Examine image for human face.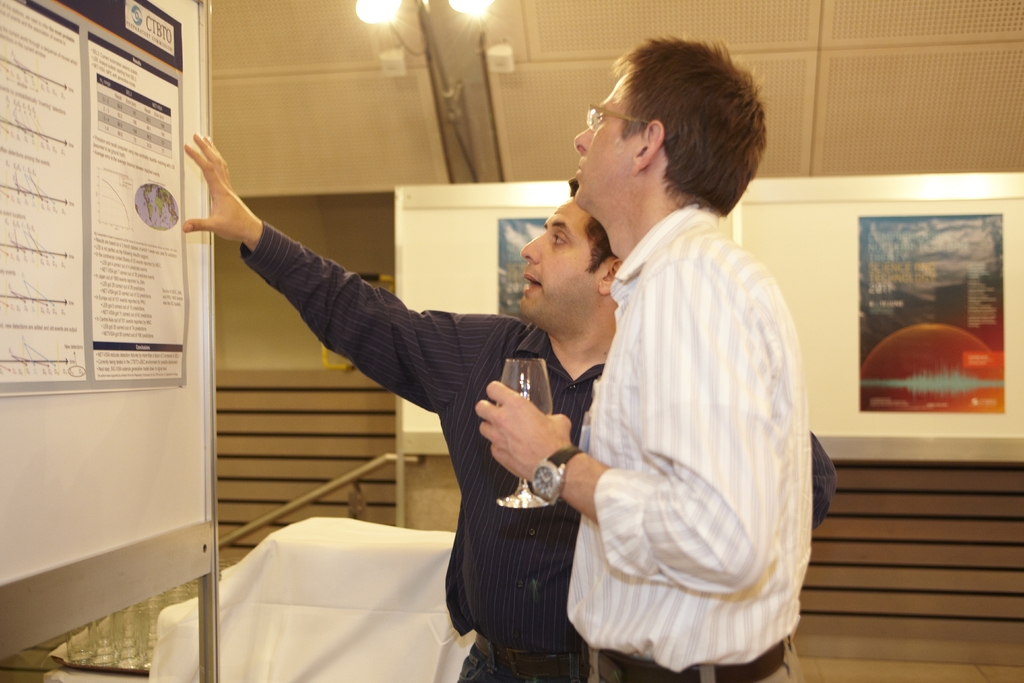
Examination result: 575, 70, 644, 216.
